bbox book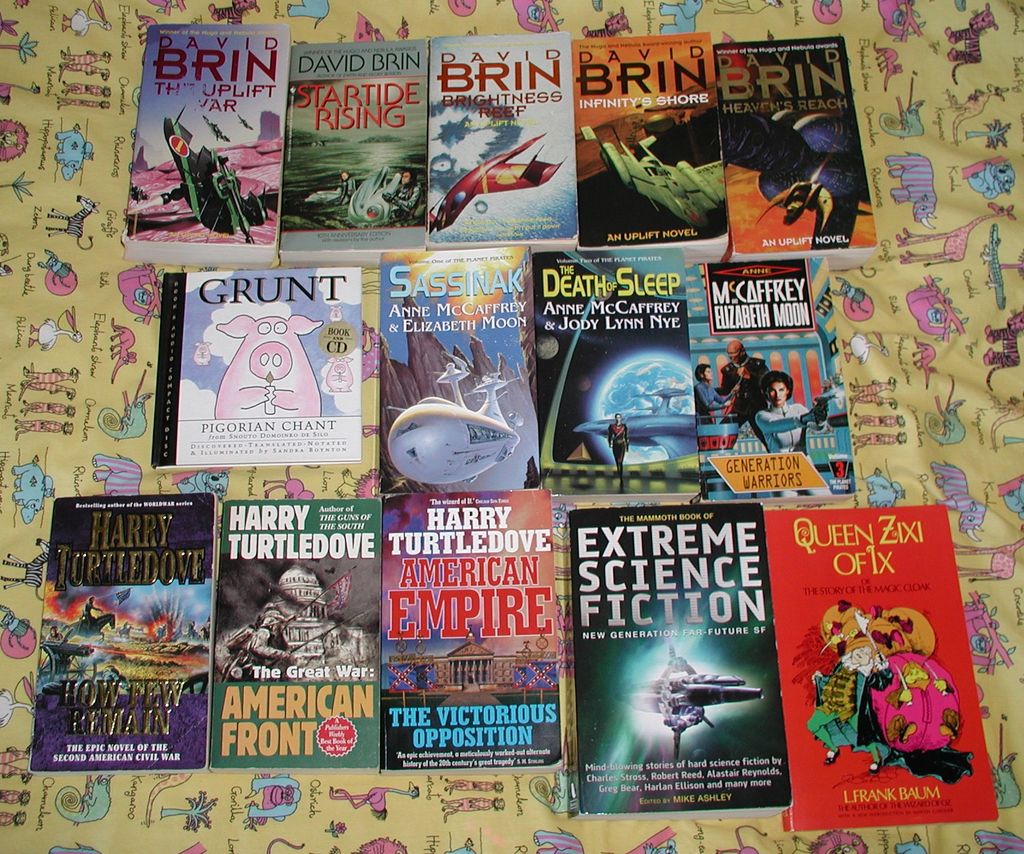
[373,490,561,778]
